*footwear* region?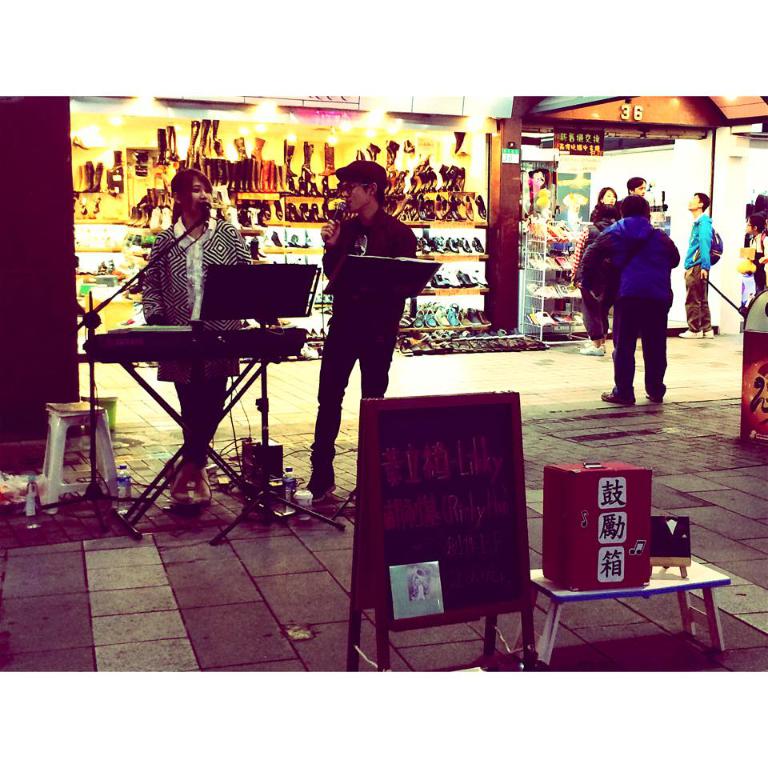
x1=643 y1=398 x2=659 y2=406
